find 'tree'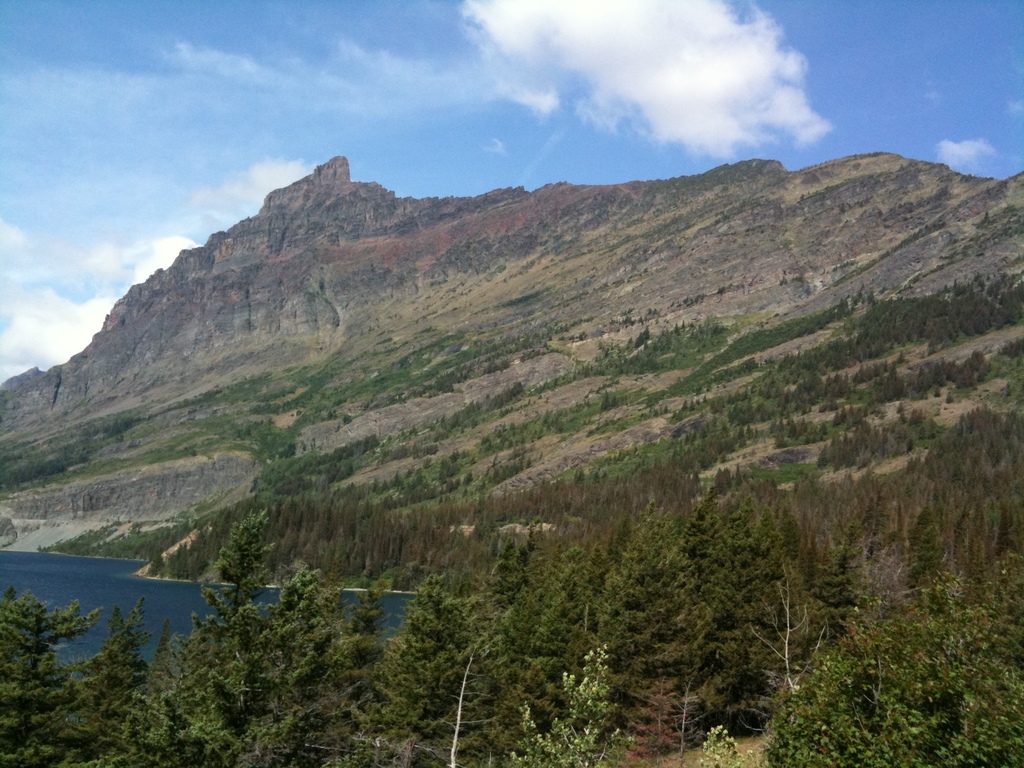
[left=318, top=587, right=385, bottom=767]
